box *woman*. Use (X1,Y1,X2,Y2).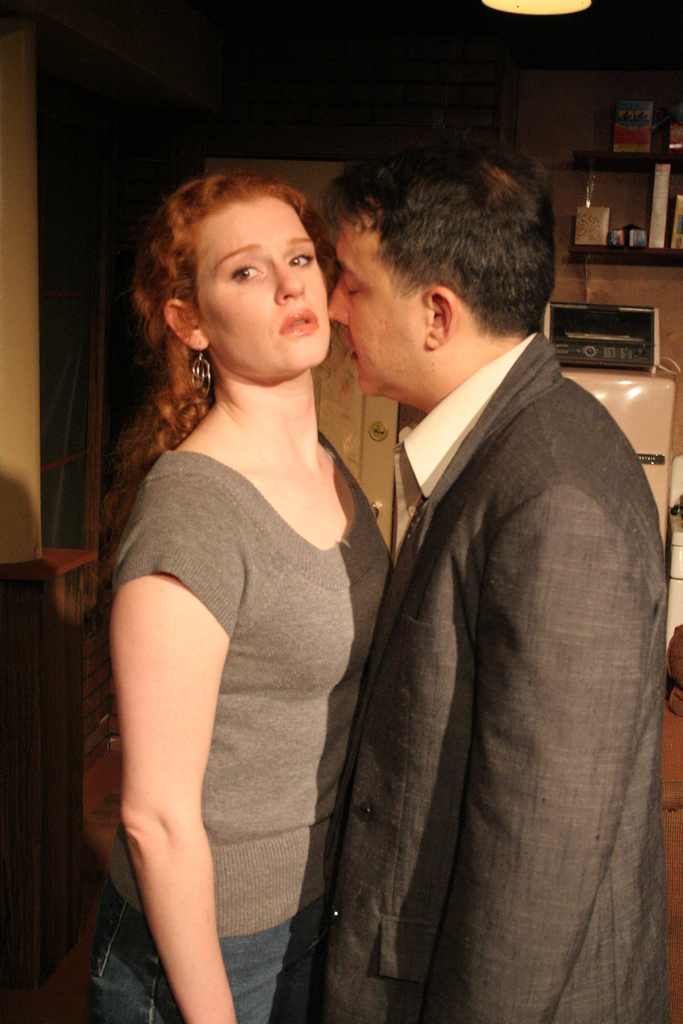
(74,146,429,1012).
